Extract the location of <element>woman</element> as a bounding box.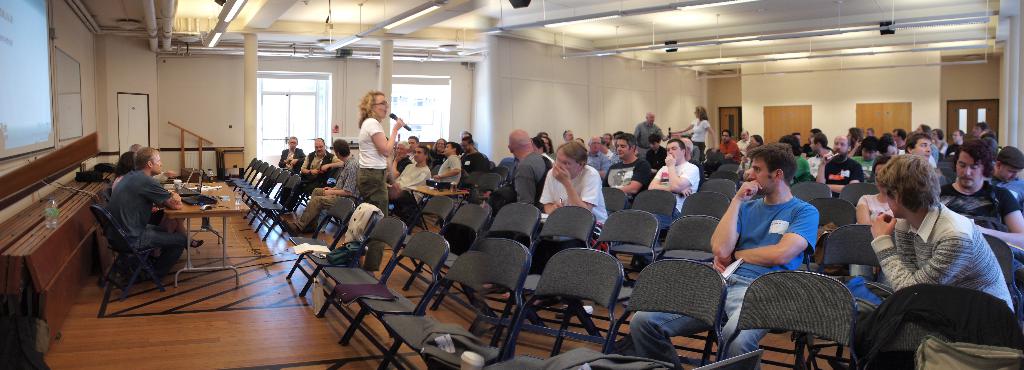
(353,91,402,276).
